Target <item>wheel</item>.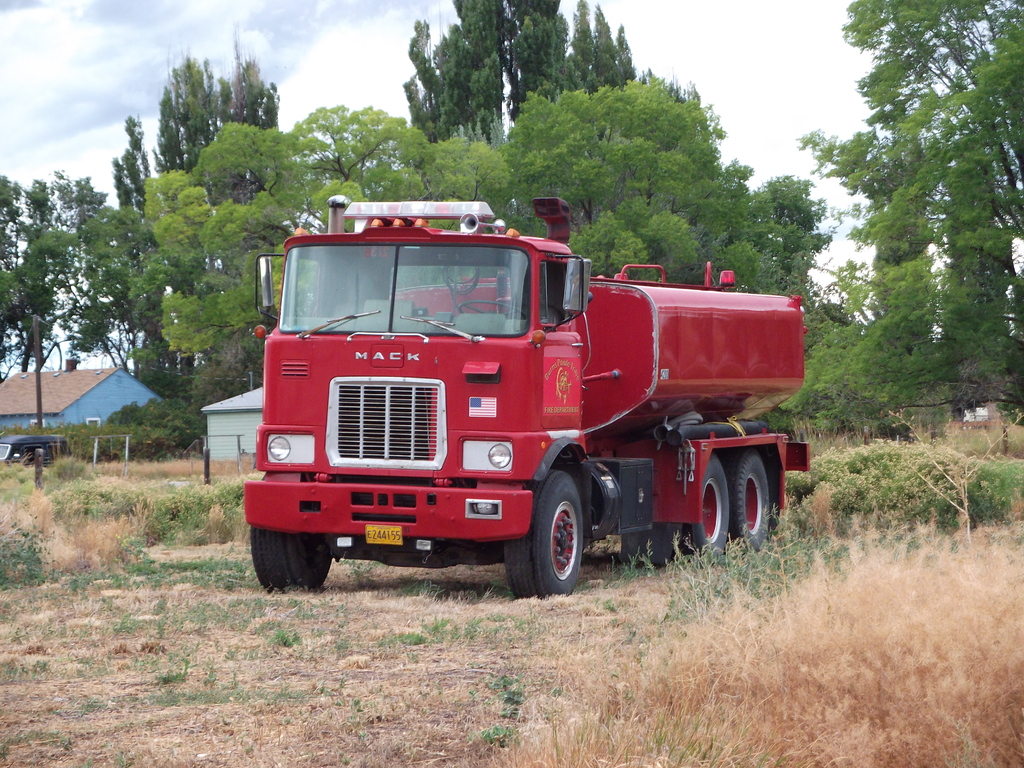
Target region: bbox=[682, 452, 730, 561].
